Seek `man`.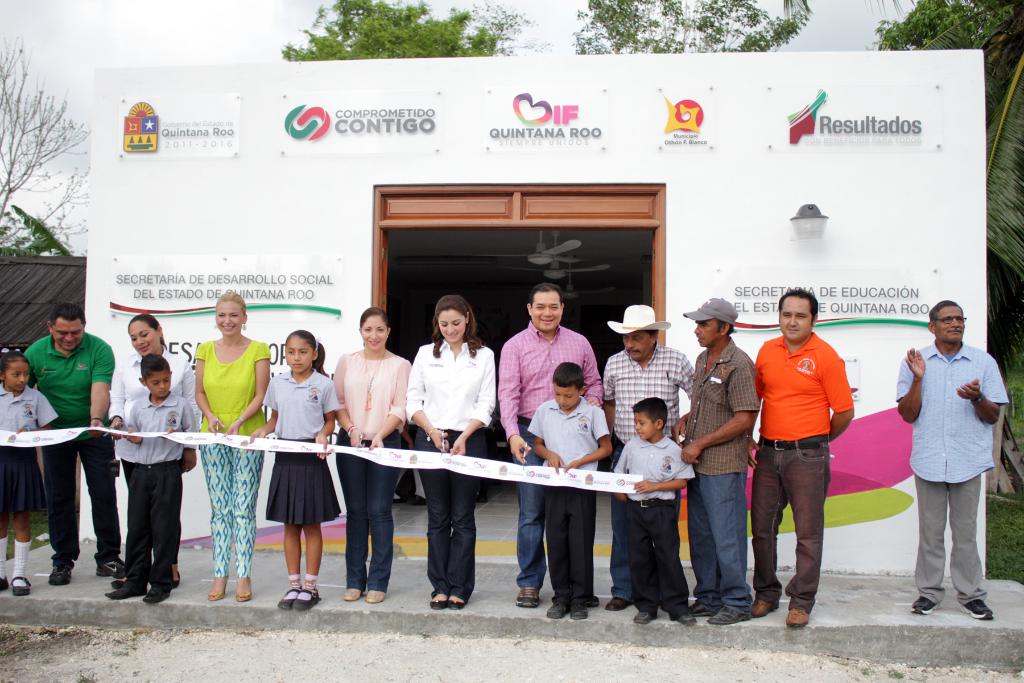
<bbox>748, 289, 848, 624</bbox>.
